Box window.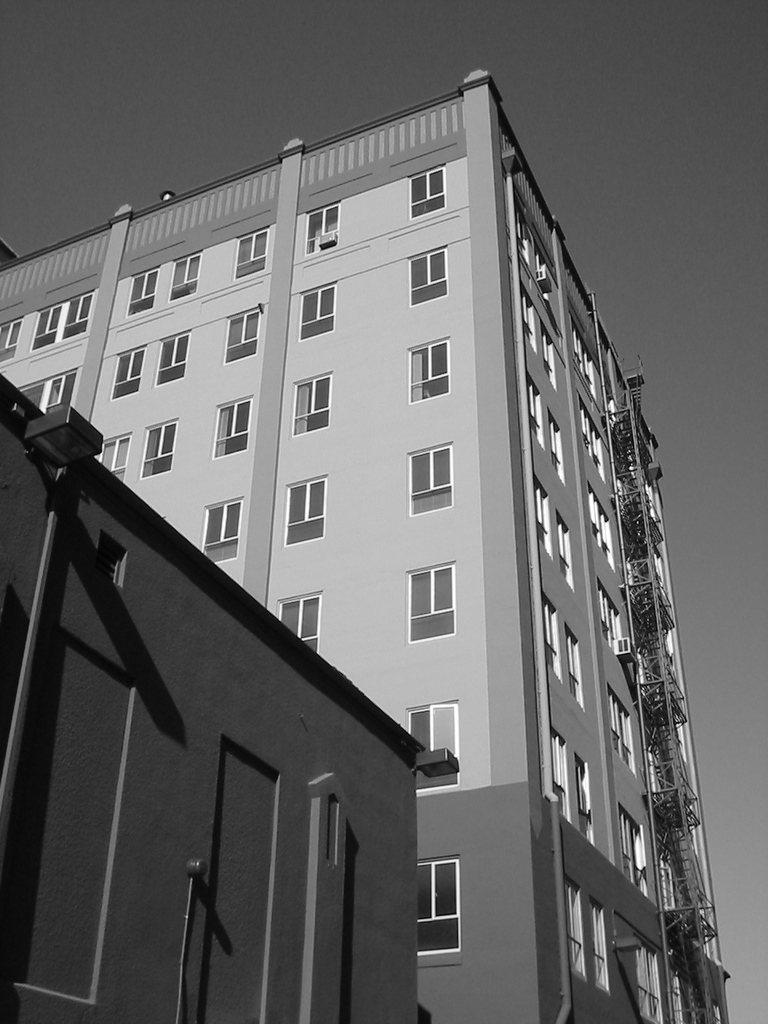
crop(0, 317, 25, 361).
